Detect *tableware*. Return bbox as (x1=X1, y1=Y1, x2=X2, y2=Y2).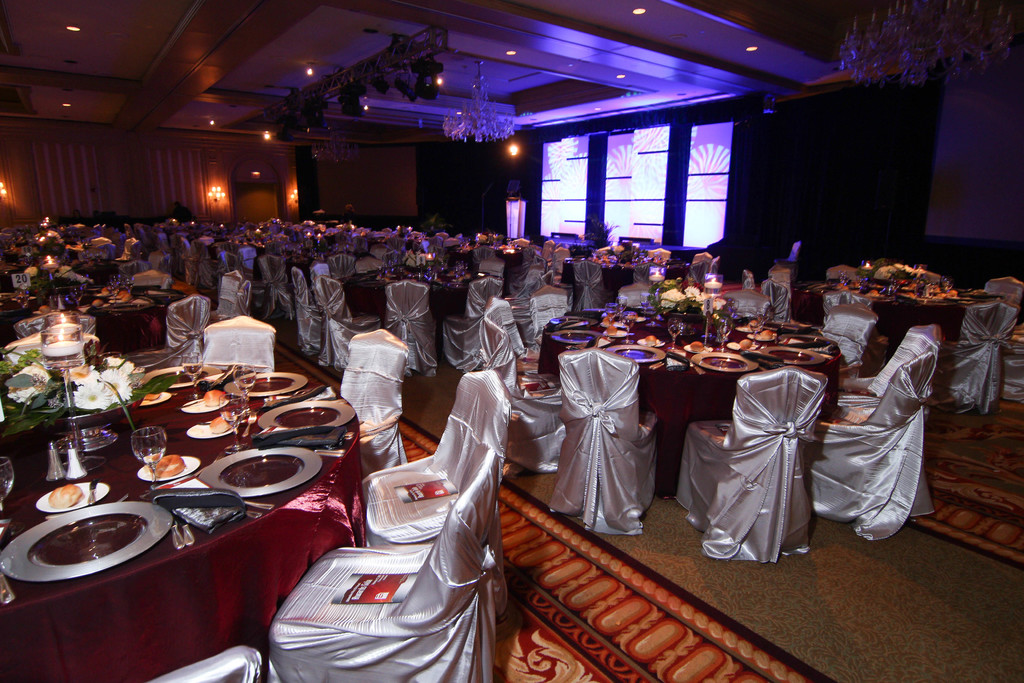
(x1=604, y1=349, x2=663, y2=361).
